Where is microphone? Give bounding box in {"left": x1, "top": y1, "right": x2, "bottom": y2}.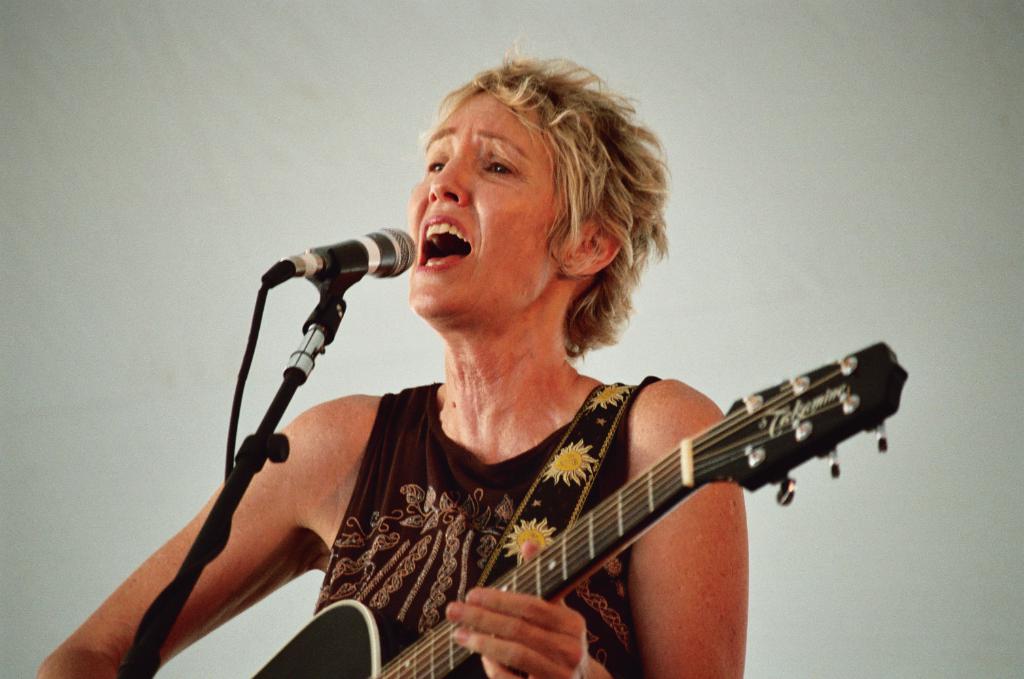
{"left": 247, "top": 223, "right": 423, "bottom": 339}.
